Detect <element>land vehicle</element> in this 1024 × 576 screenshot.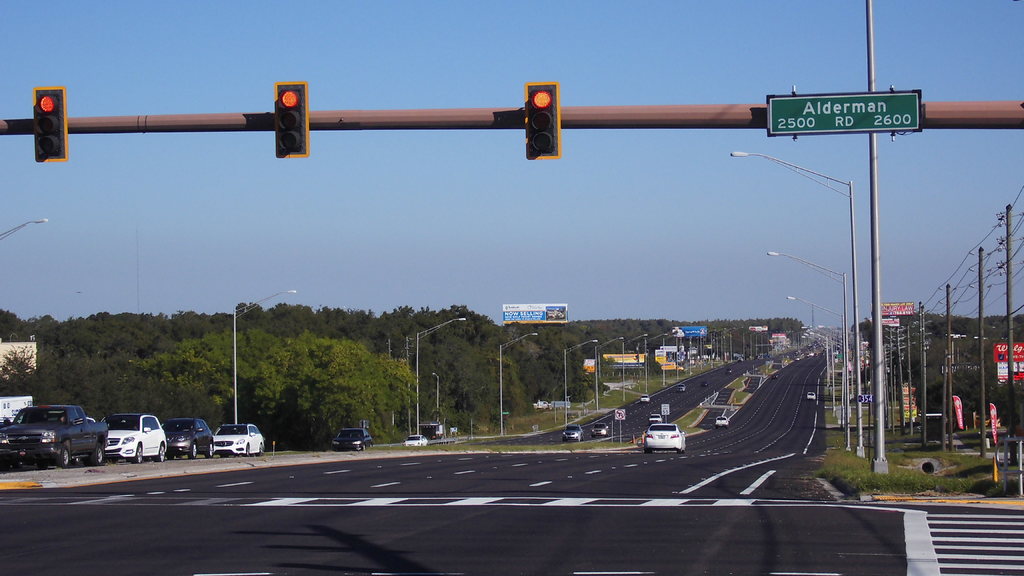
Detection: [left=401, top=432, right=430, bottom=447].
